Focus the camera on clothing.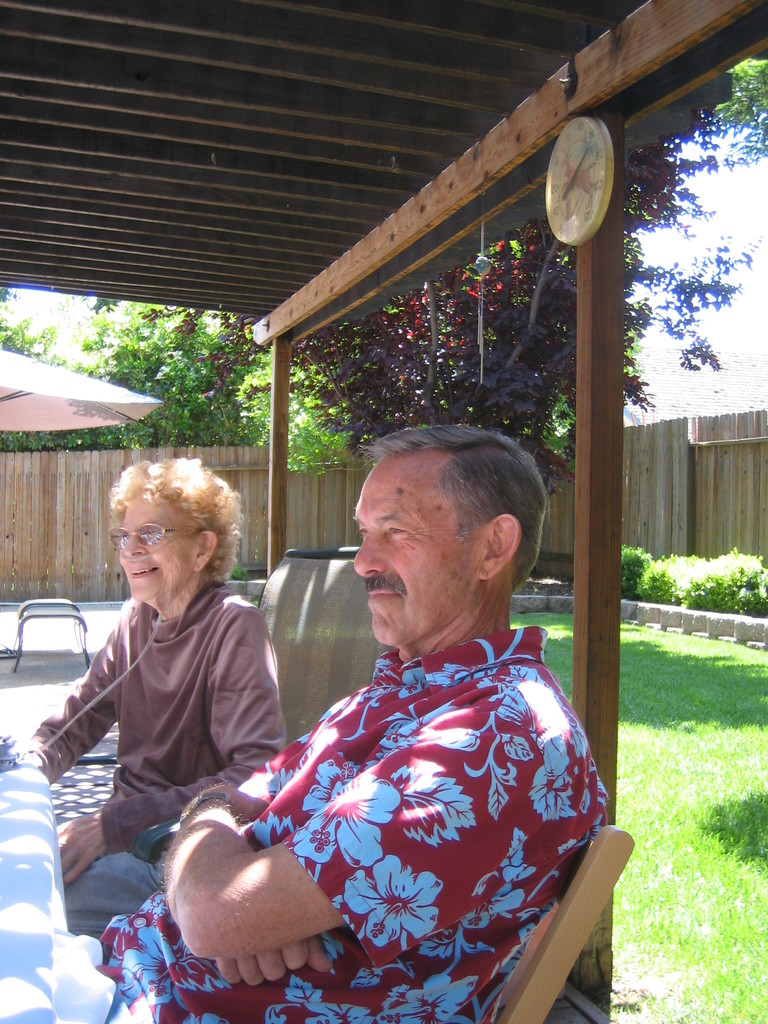
Focus region: bbox=(191, 575, 591, 1012).
